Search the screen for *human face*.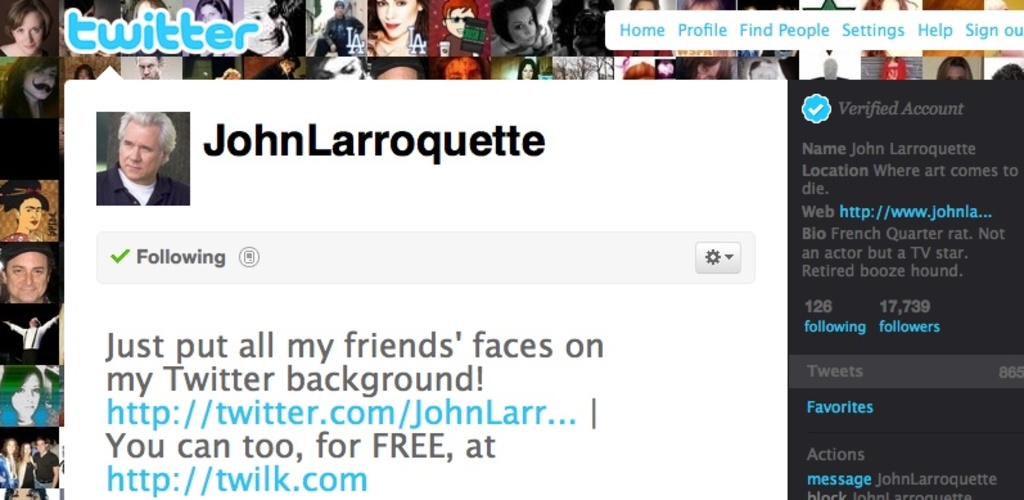
Found at crop(33, 437, 46, 455).
